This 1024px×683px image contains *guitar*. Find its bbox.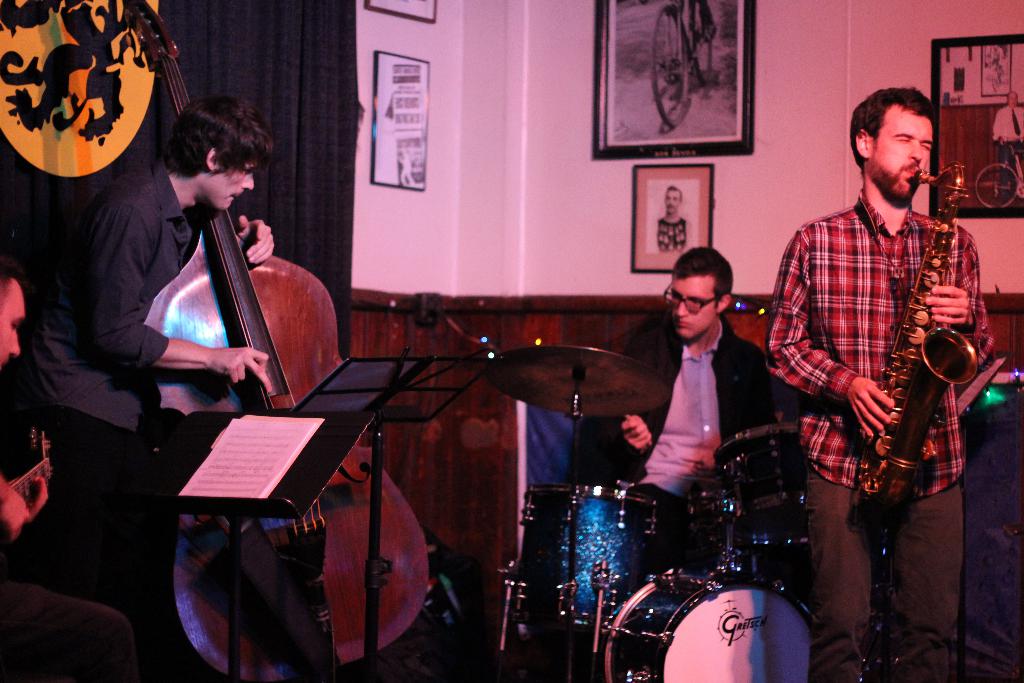
[808, 201, 993, 513].
